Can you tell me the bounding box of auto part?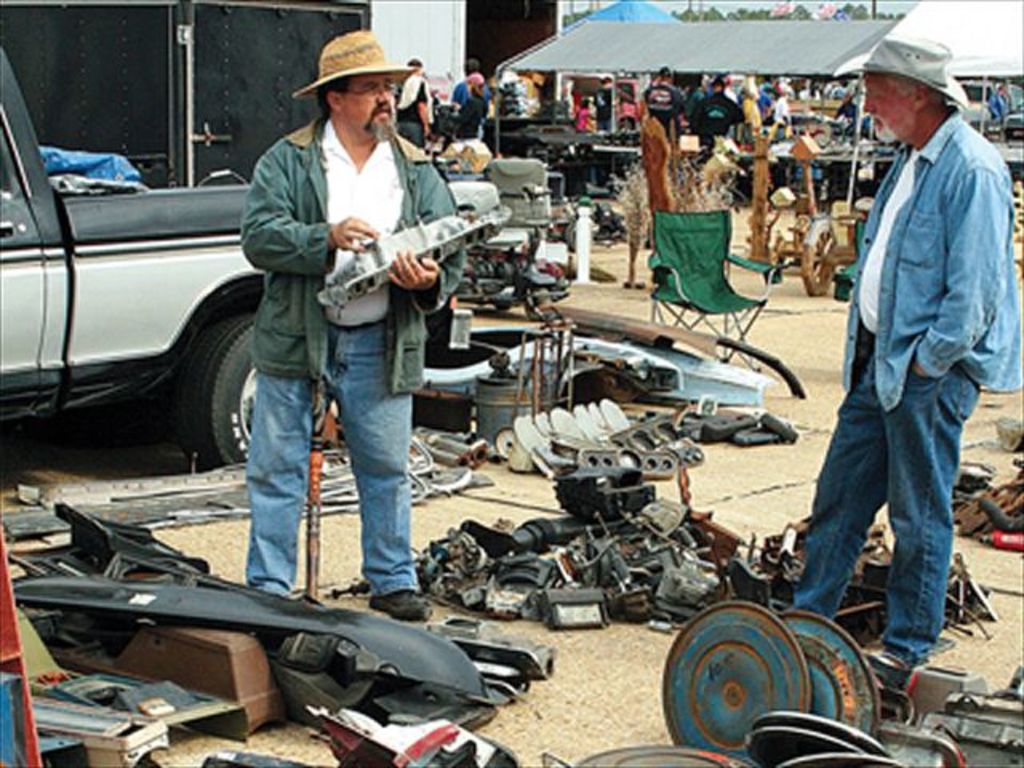
bbox=[778, 610, 878, 738].
